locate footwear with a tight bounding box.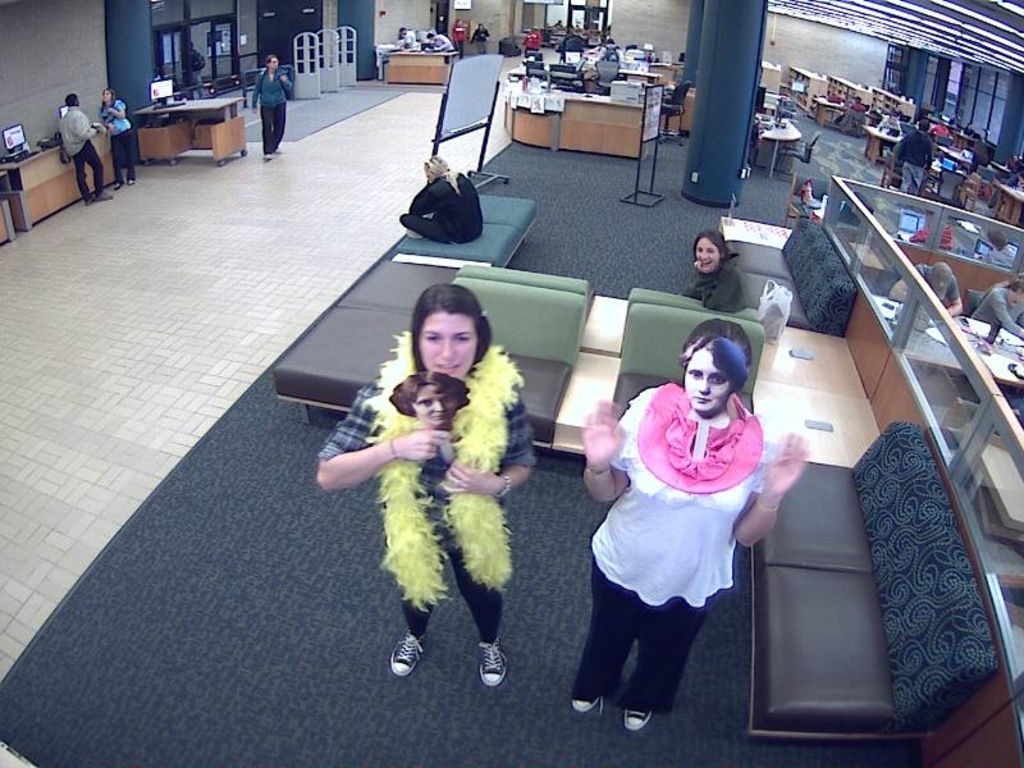
bbox(84, 196, 91, 204).
